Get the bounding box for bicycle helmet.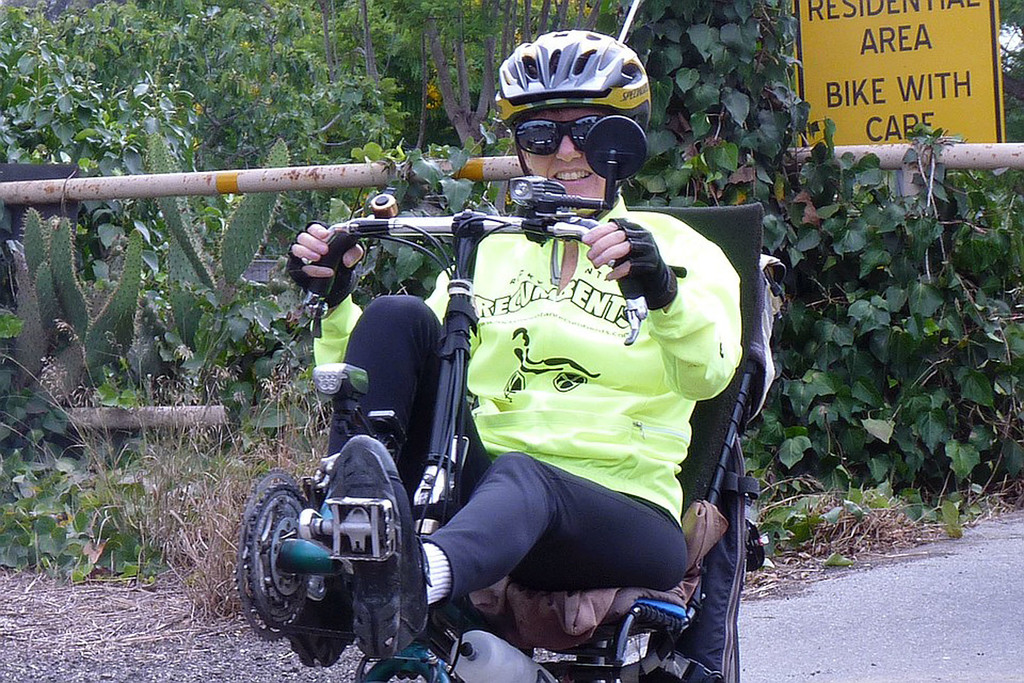
495 24 652 131.
